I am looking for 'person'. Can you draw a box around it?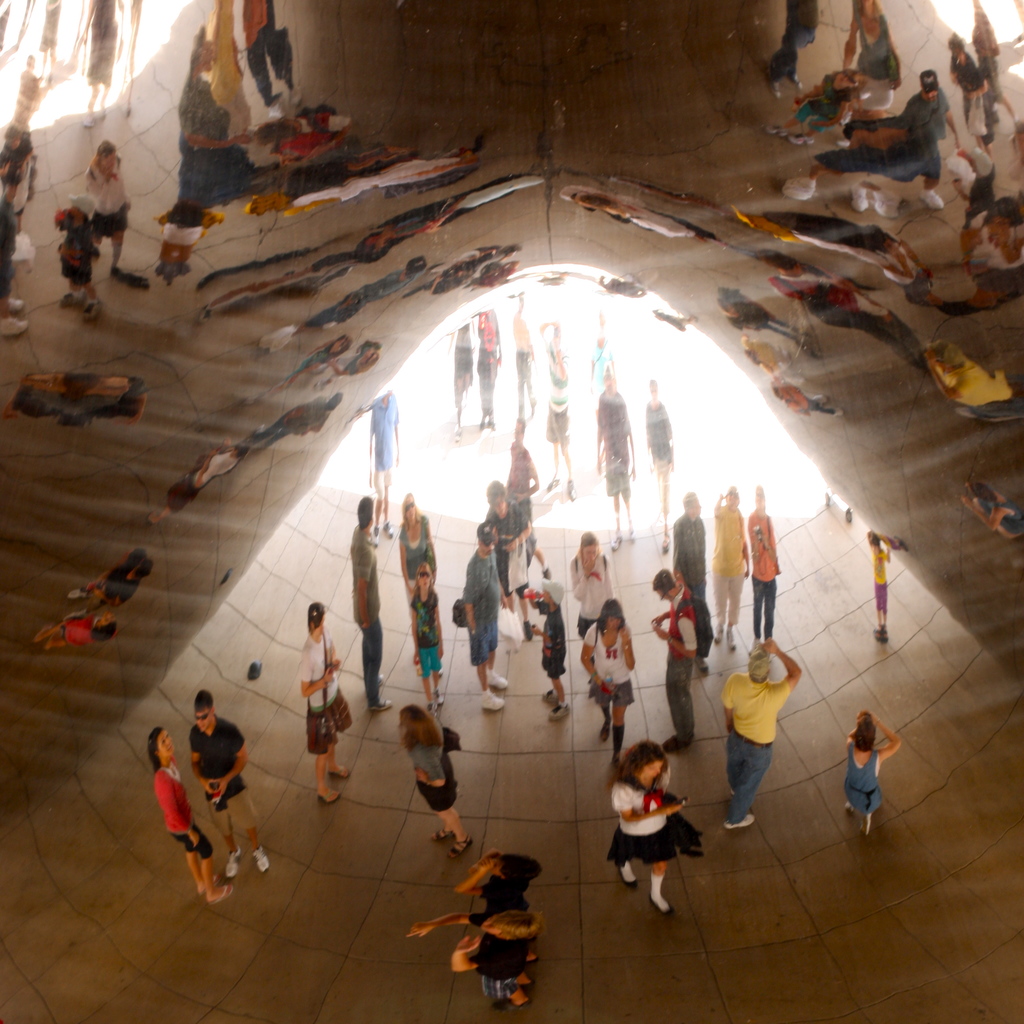
Sure, the bounding box is box(218, 176, 482, 312).
